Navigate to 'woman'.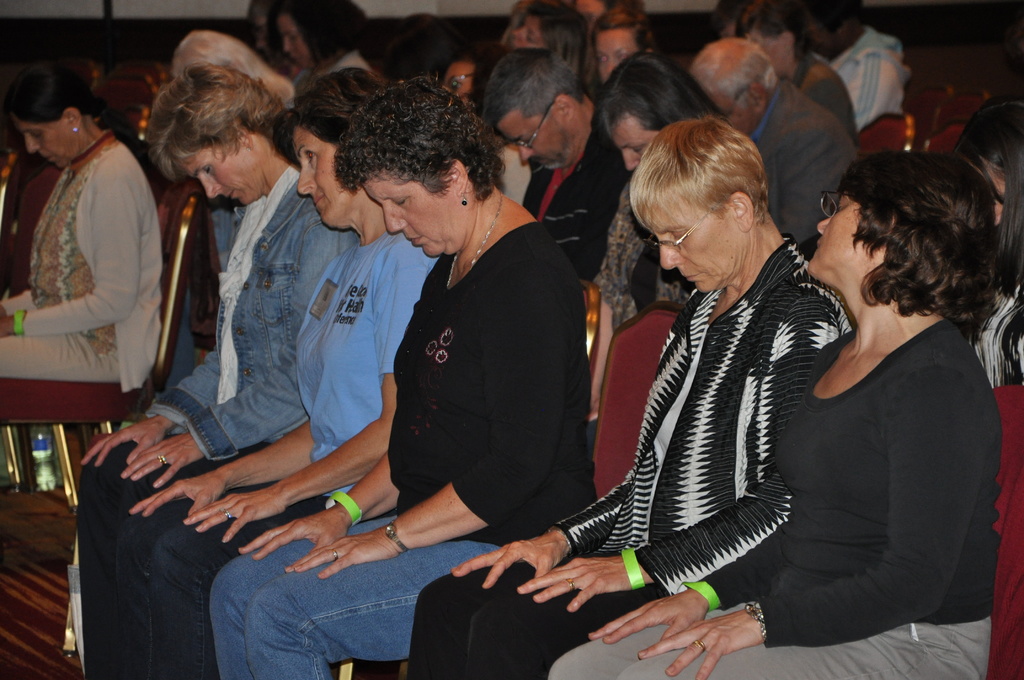
Navigation target: [123,65,430,679].
